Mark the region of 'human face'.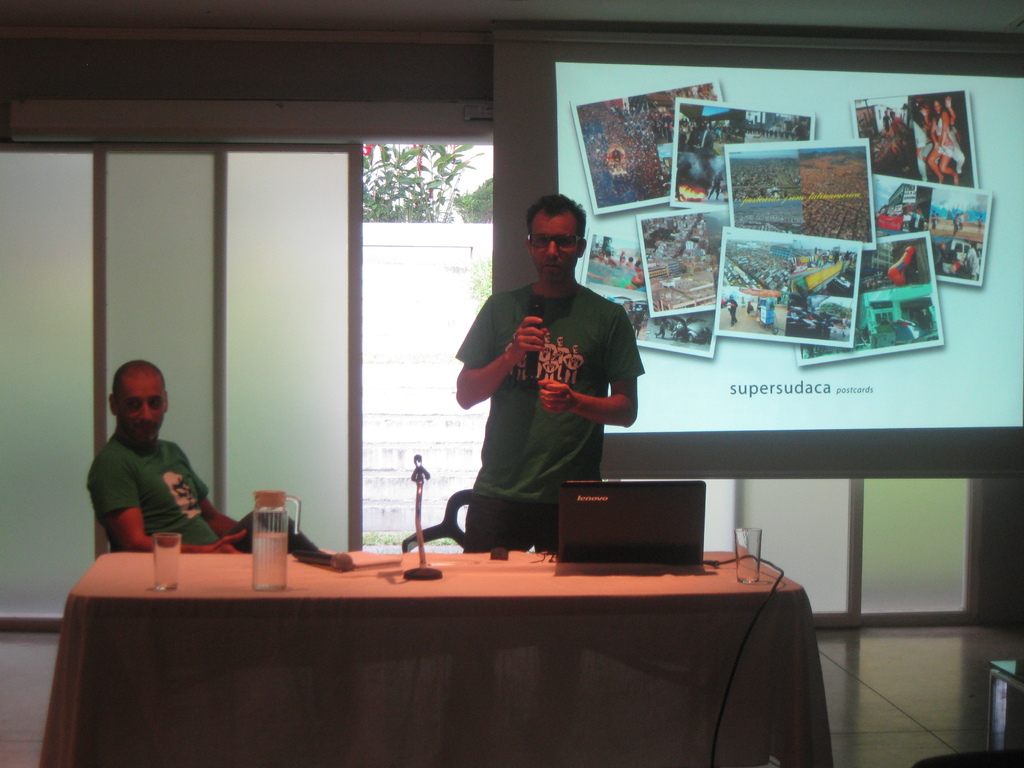
Region: rect(118, 367, 169, 445).
